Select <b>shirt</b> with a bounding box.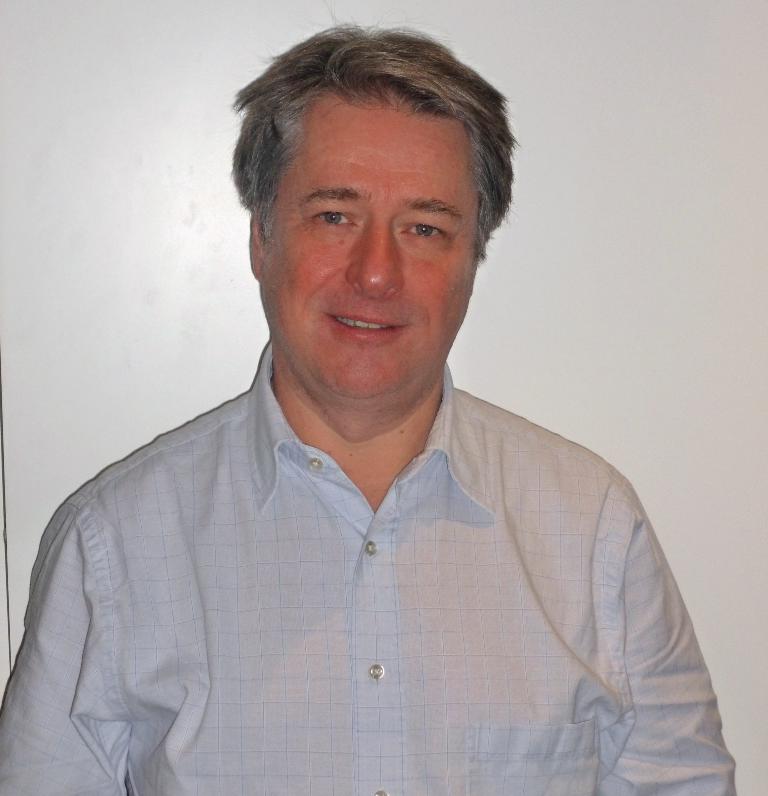
<bbox>0, 338, 742, 795</bbox>.
